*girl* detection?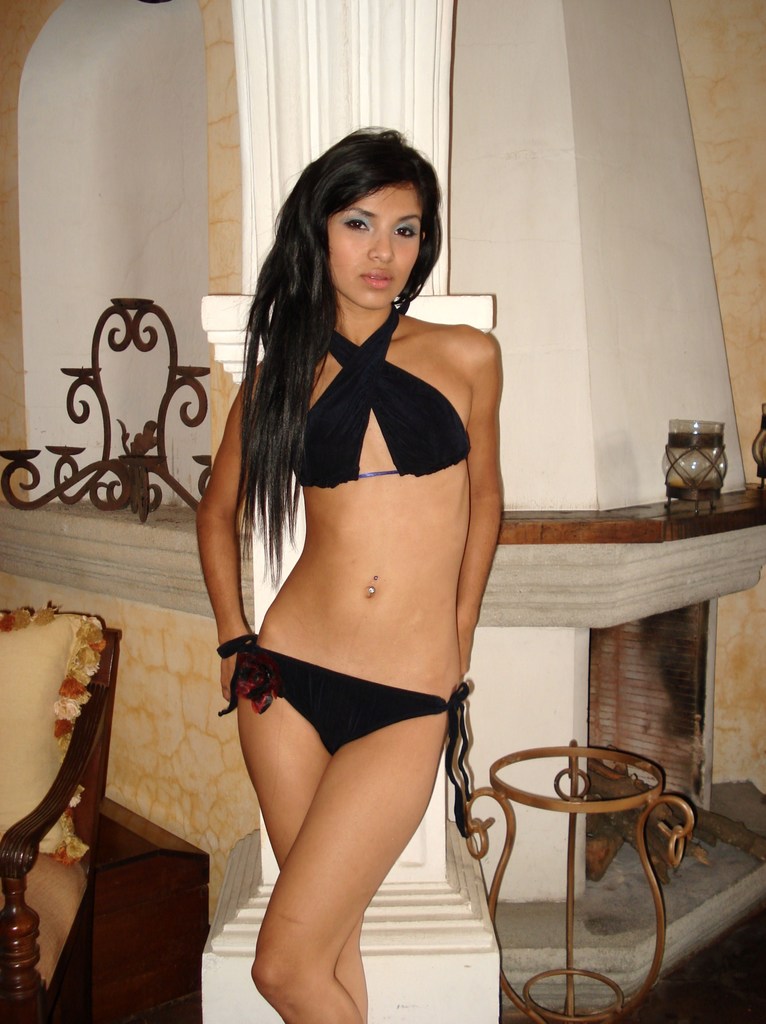
region(163, 73, 557, 1023)
